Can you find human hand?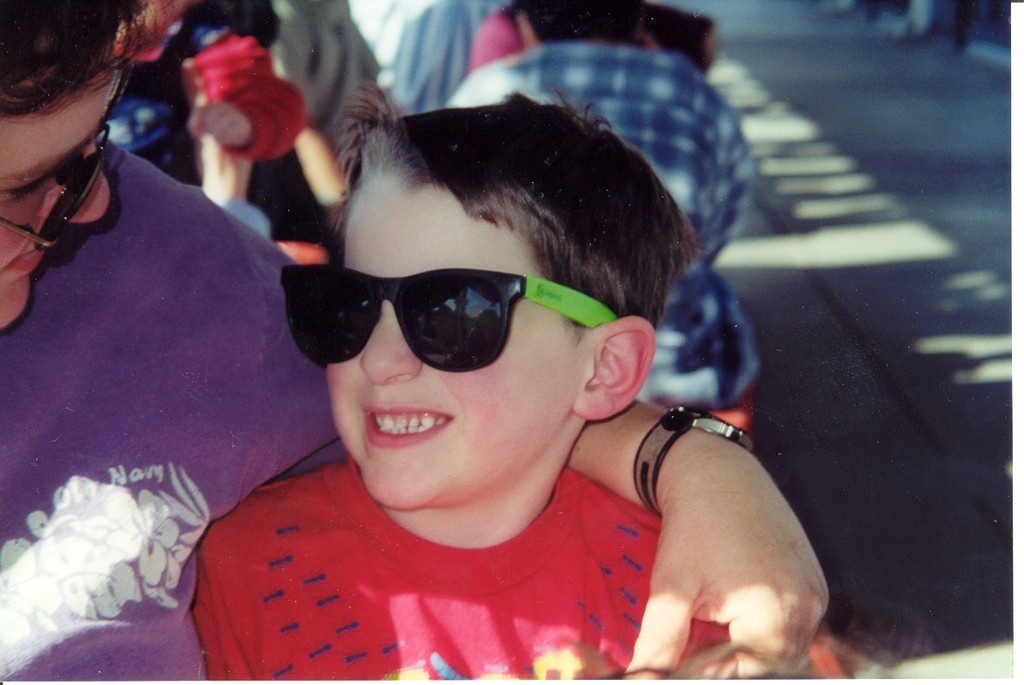
Yes, bounding box: {"x1": 620, "y1": 403, "x2": 840, "y2": 682}.
